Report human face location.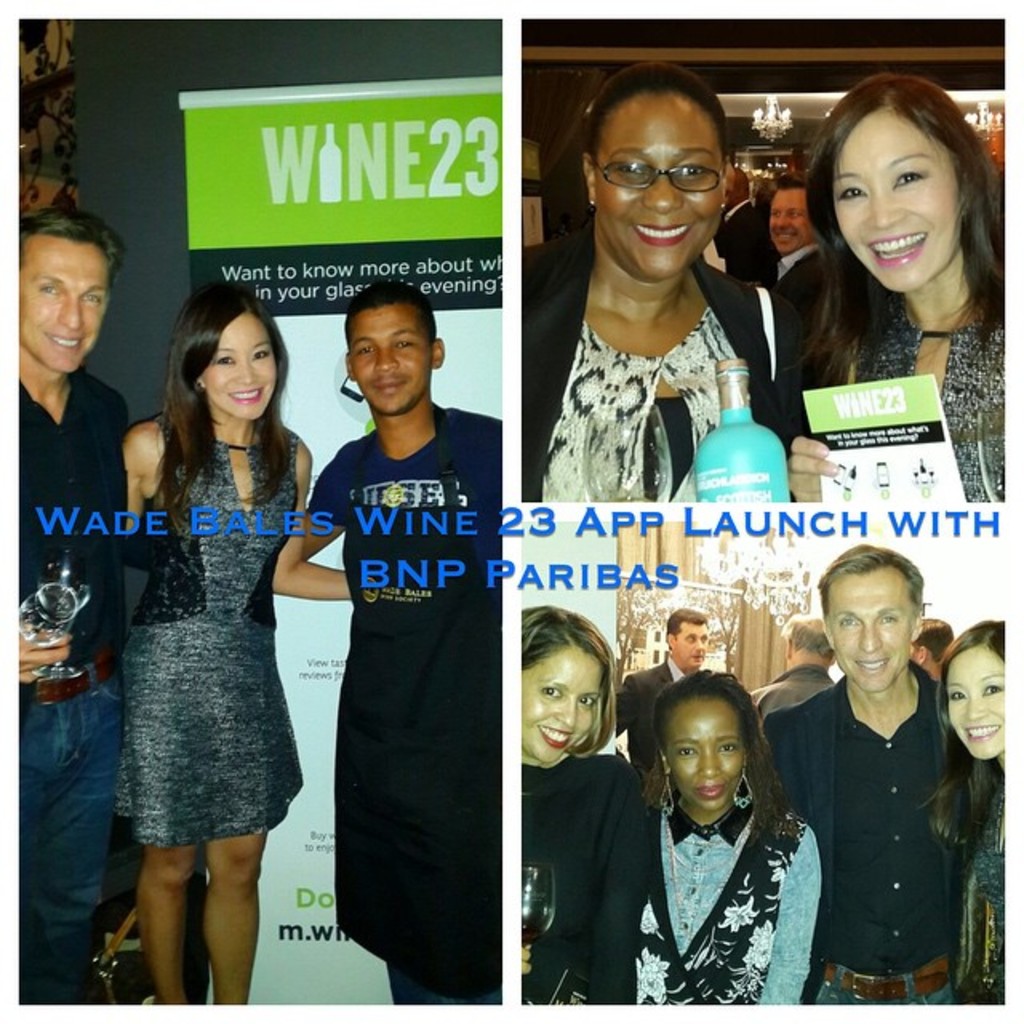
Report: (826,104,963,293).
